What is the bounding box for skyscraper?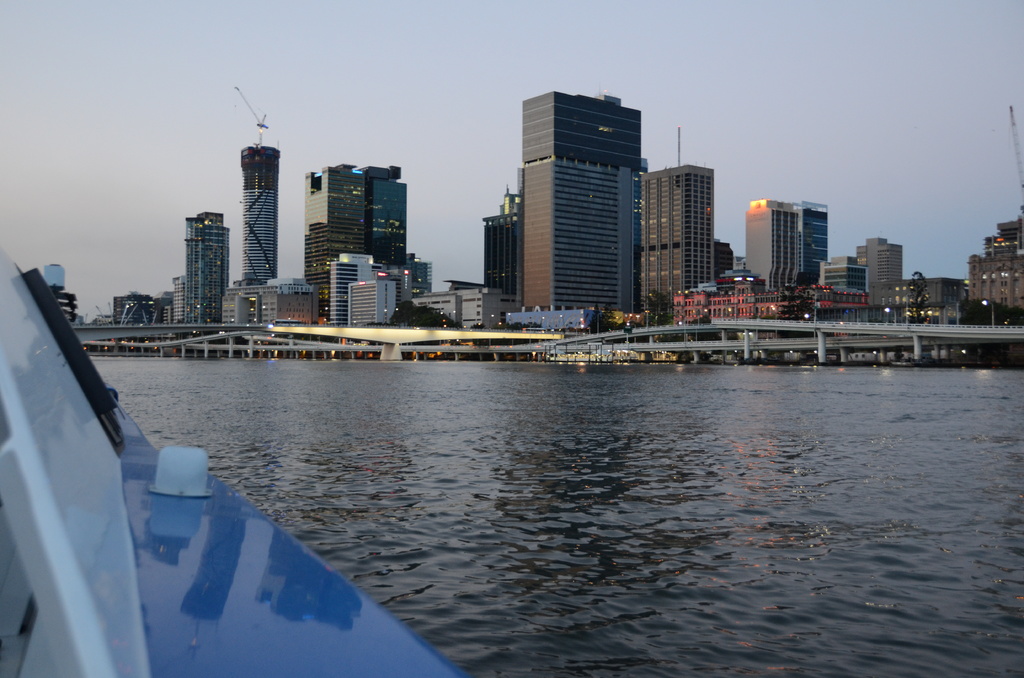
[x1=30, y1=260, x2=78, y2=328].
